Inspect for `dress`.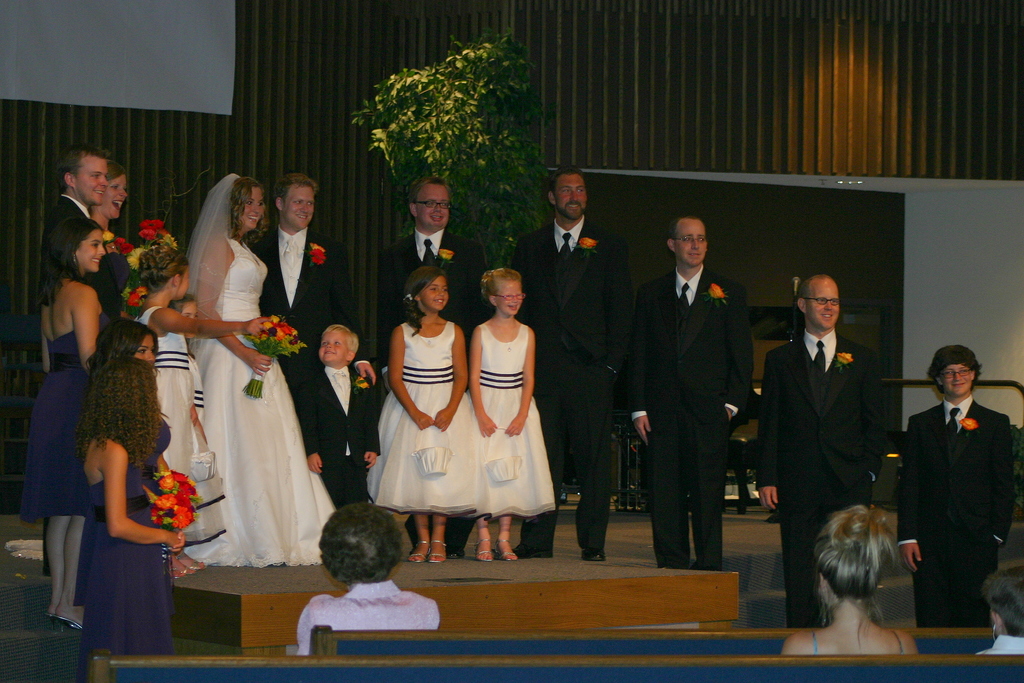
Inspection: {"left": 80, "top": 465, "right": 177, "bottom": 650}.
